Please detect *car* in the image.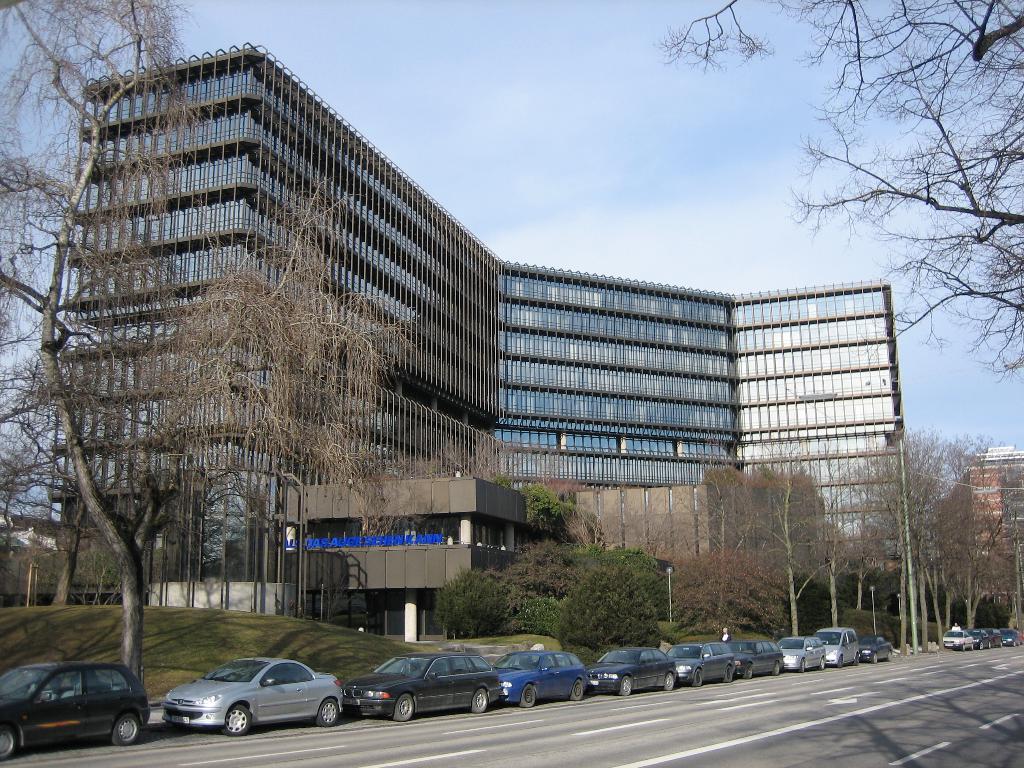
(142,661,352,747).
